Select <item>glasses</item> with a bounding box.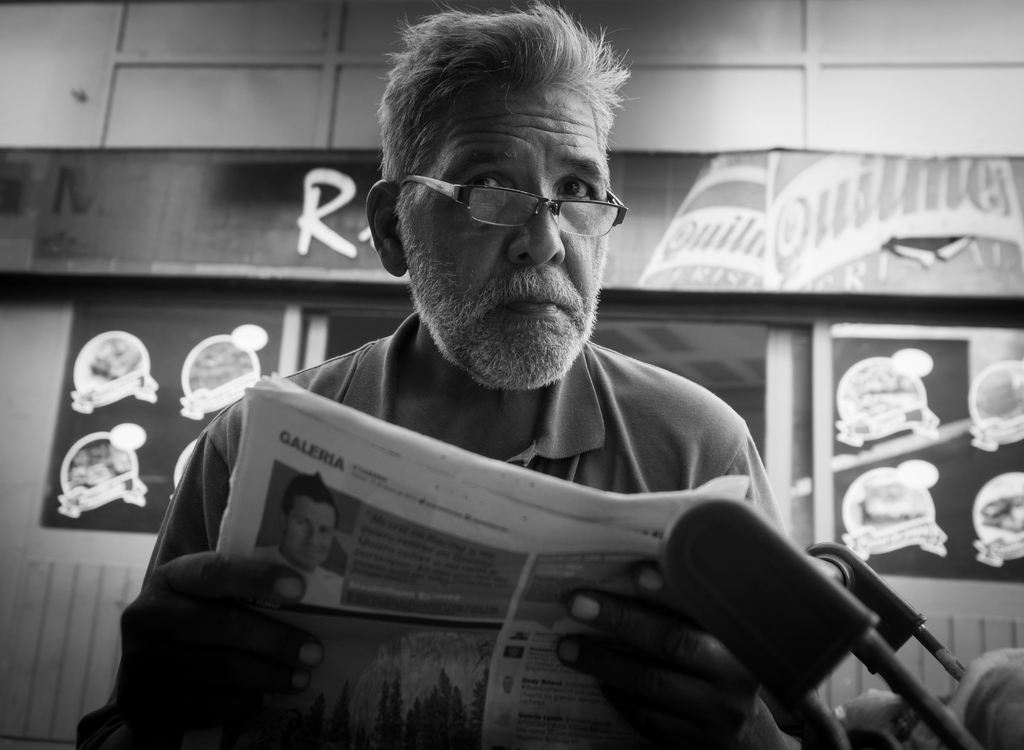
393/144/634/236.
